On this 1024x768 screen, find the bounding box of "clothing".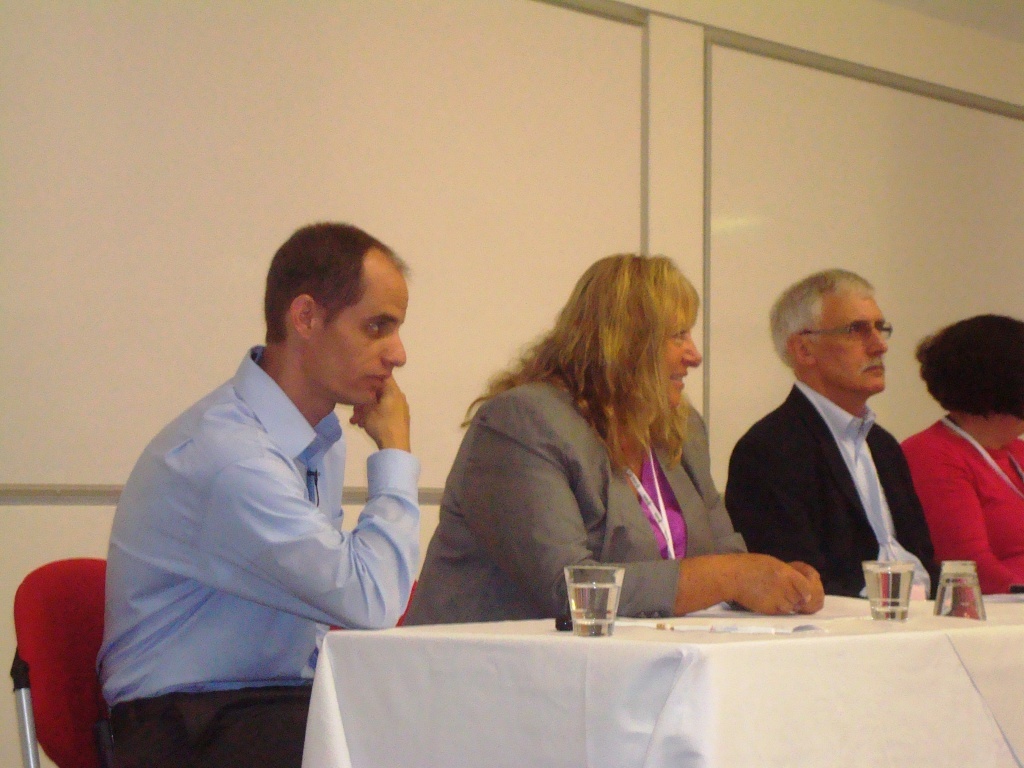
Bounding box: l=408, t=377, r=751, b=626.
